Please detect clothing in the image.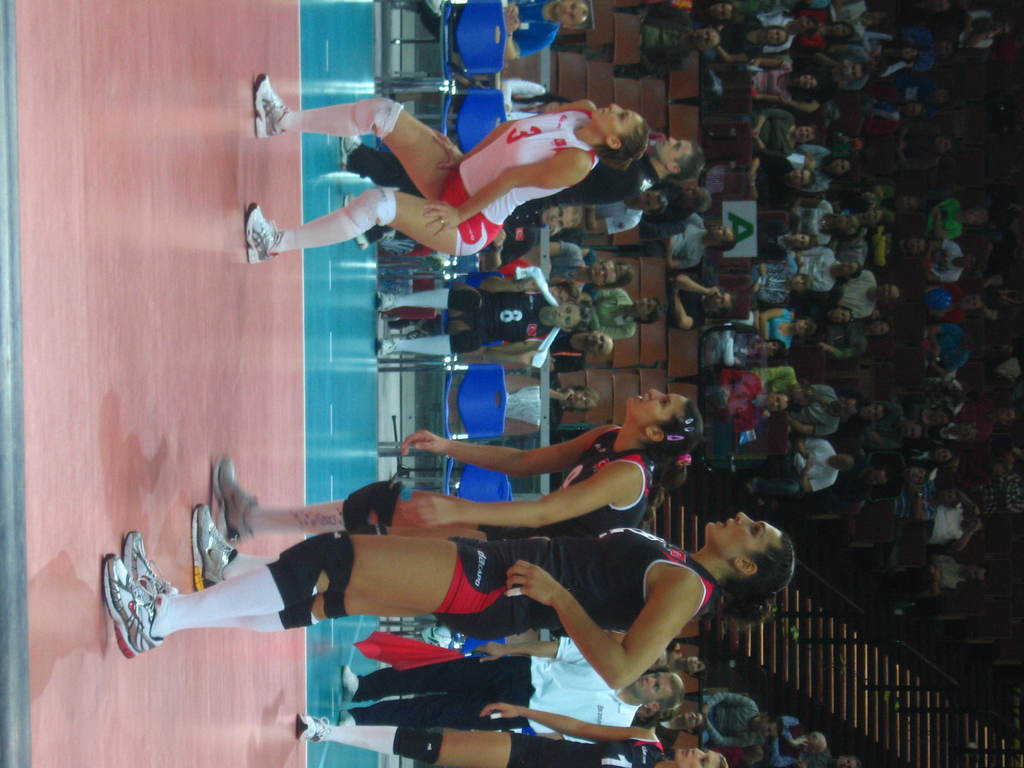
bbox(436, 113, 600, 259).
